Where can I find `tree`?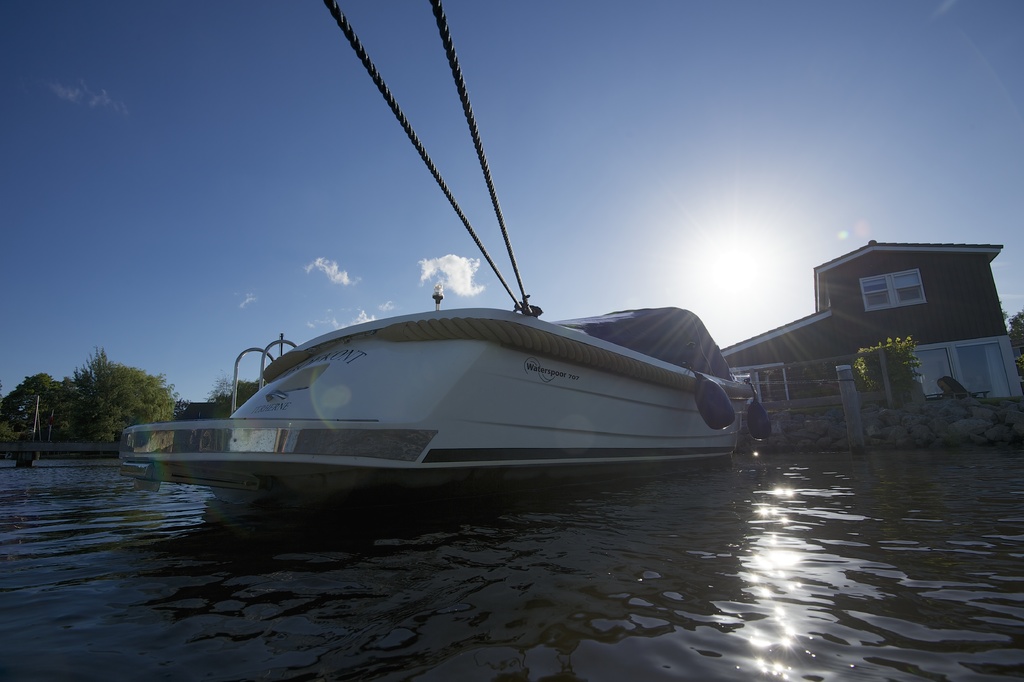
You can find it at pyautogui.locateOnScreen(209, 374, 264, 424).
